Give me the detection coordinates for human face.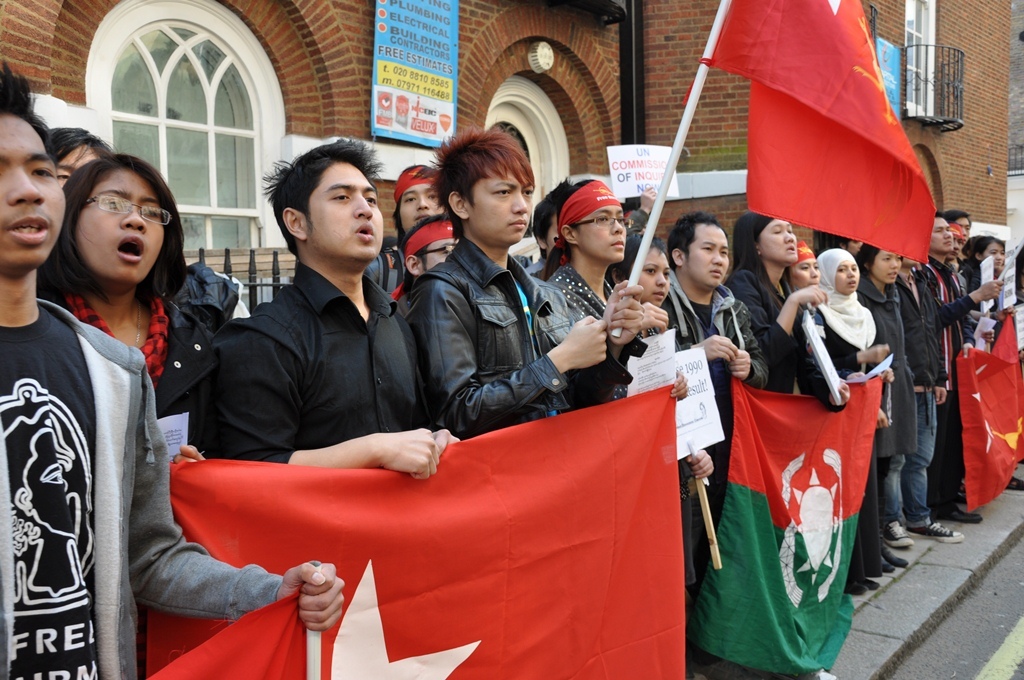
[x1=869, y1=251, x2=904, y2=285].
